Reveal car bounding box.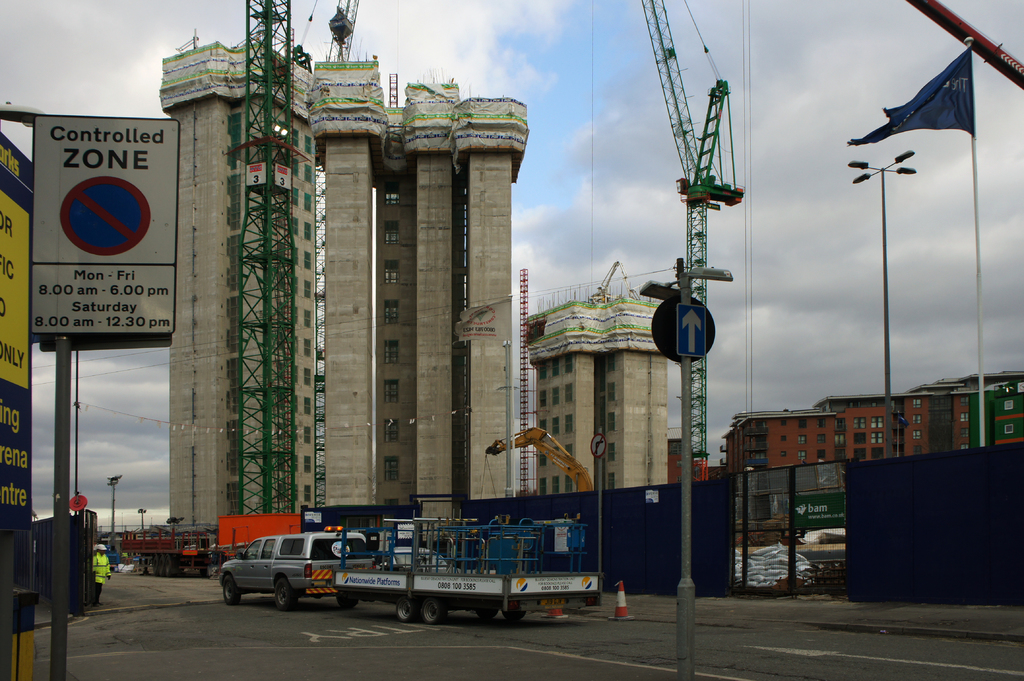
Revealed: (x1=220, y1=534, x2=367, y2=605).
